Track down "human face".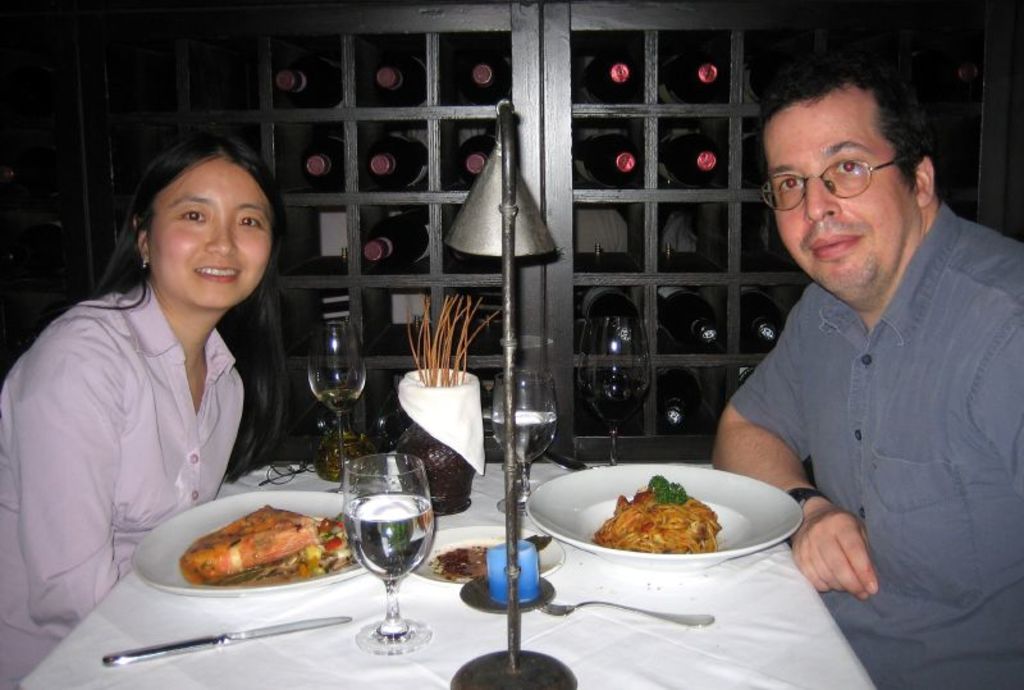
Tracked to box(148, 148, 273, 309).
